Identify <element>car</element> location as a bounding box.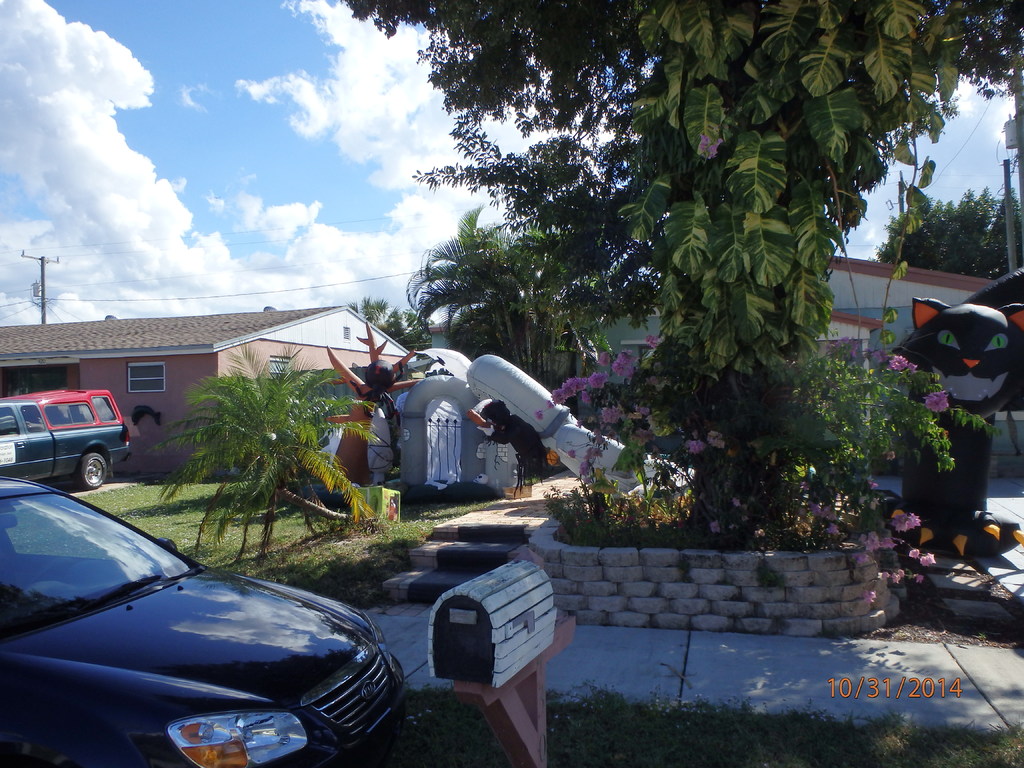
region(0, 476, 404, 766).
